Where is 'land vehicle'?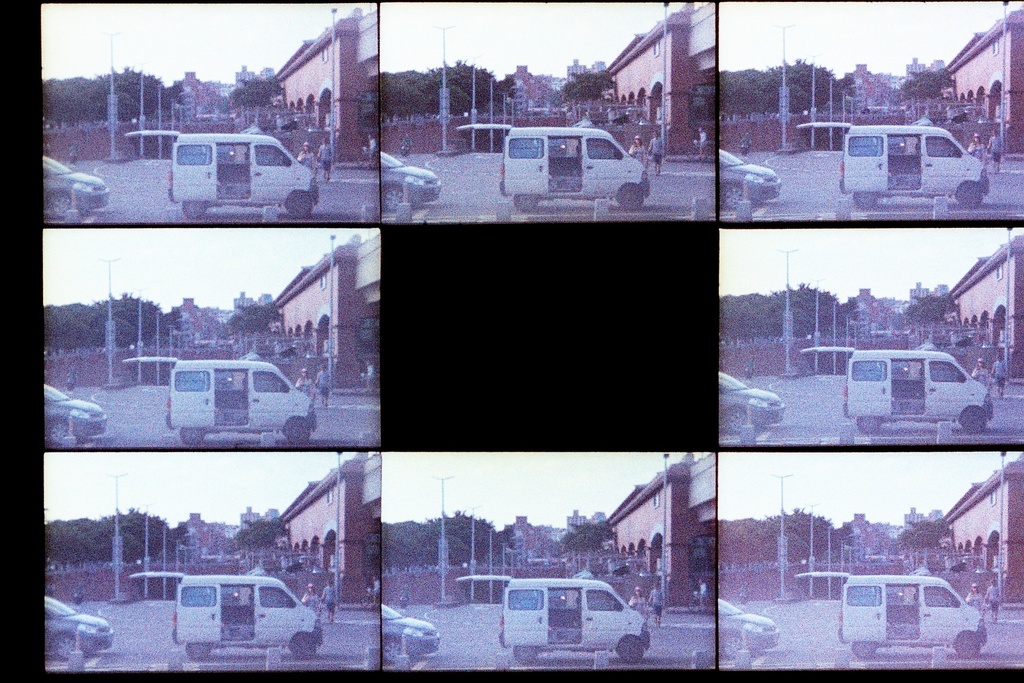
BBox(460, 577, 650, 659).
